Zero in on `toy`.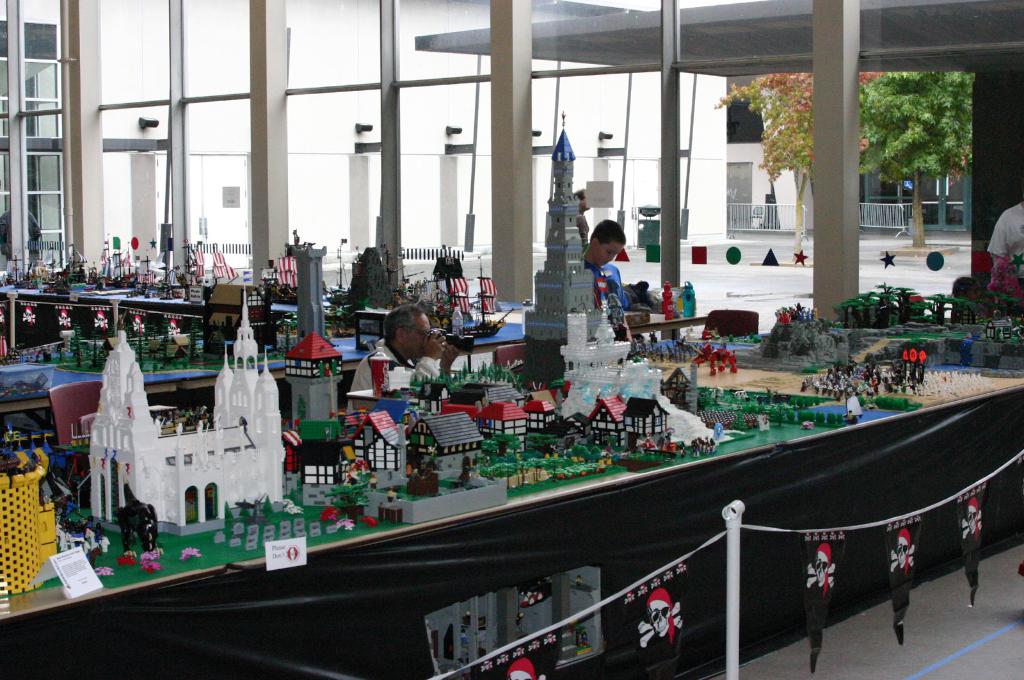
Zeroed in: x1=84, y1=286, x2=304, y2=517.
